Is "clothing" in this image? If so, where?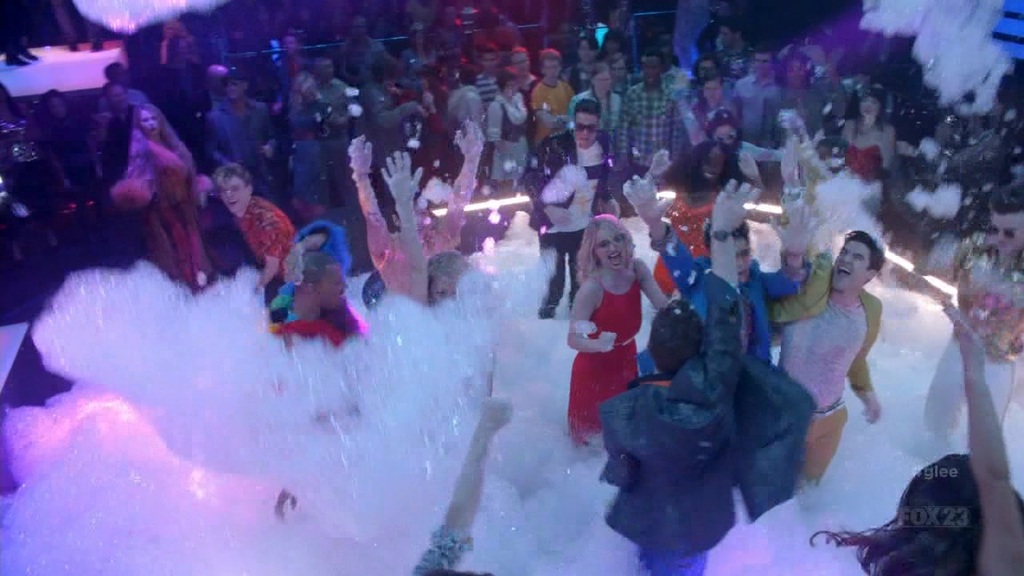
Yes, at box=[298, 90, 322, 201].
